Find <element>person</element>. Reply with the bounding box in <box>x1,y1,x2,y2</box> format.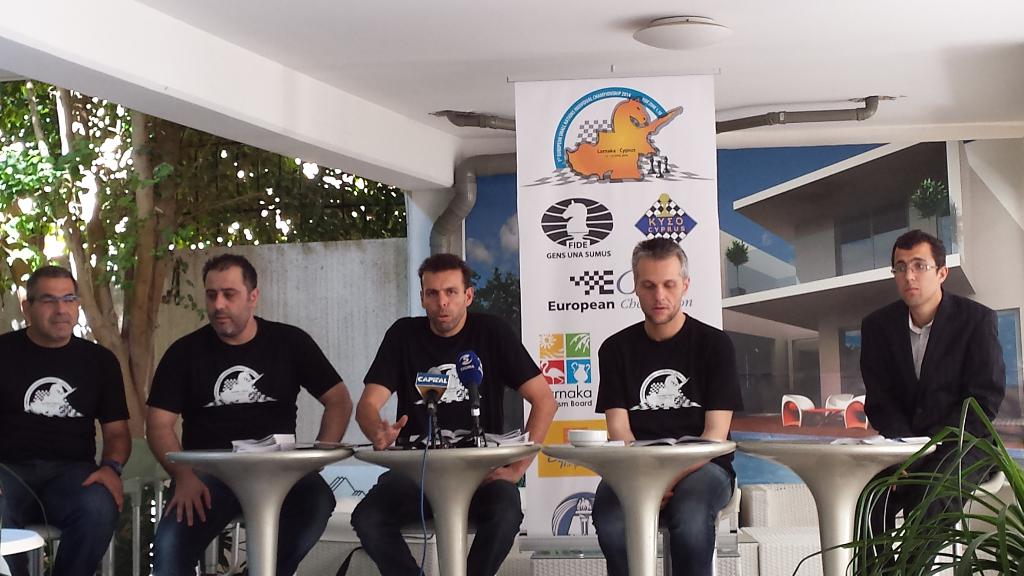
<box>351,237,532,568</box>.
